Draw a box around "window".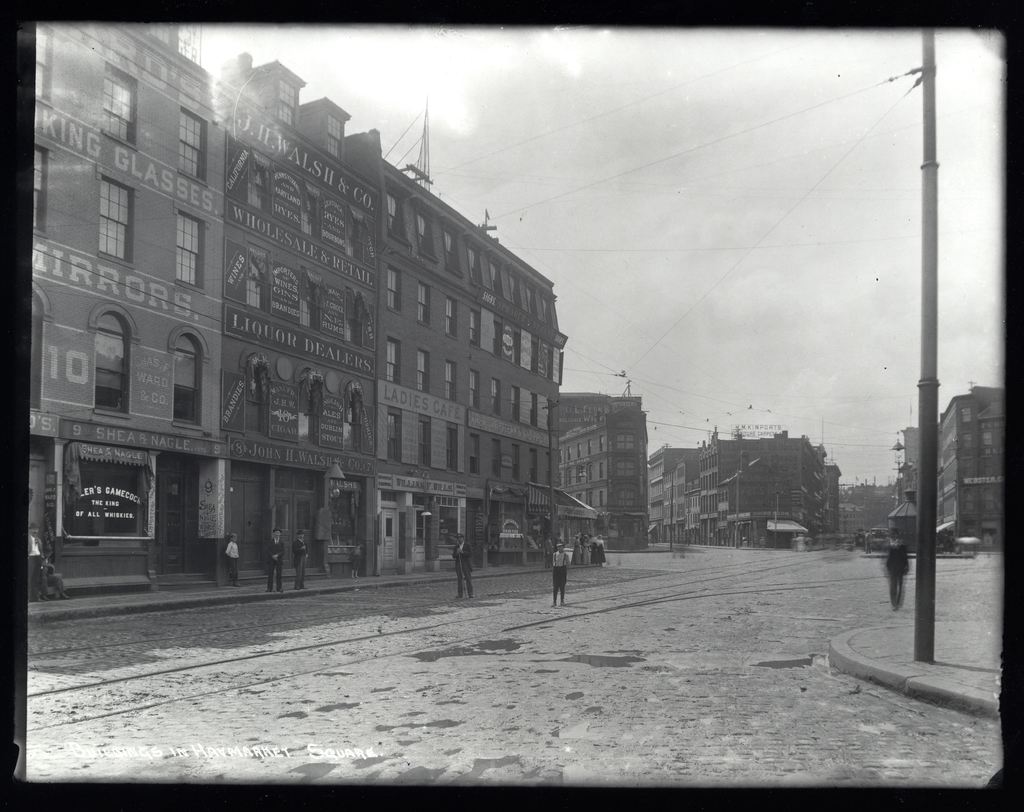
detection(31, 19, 55, 107).
